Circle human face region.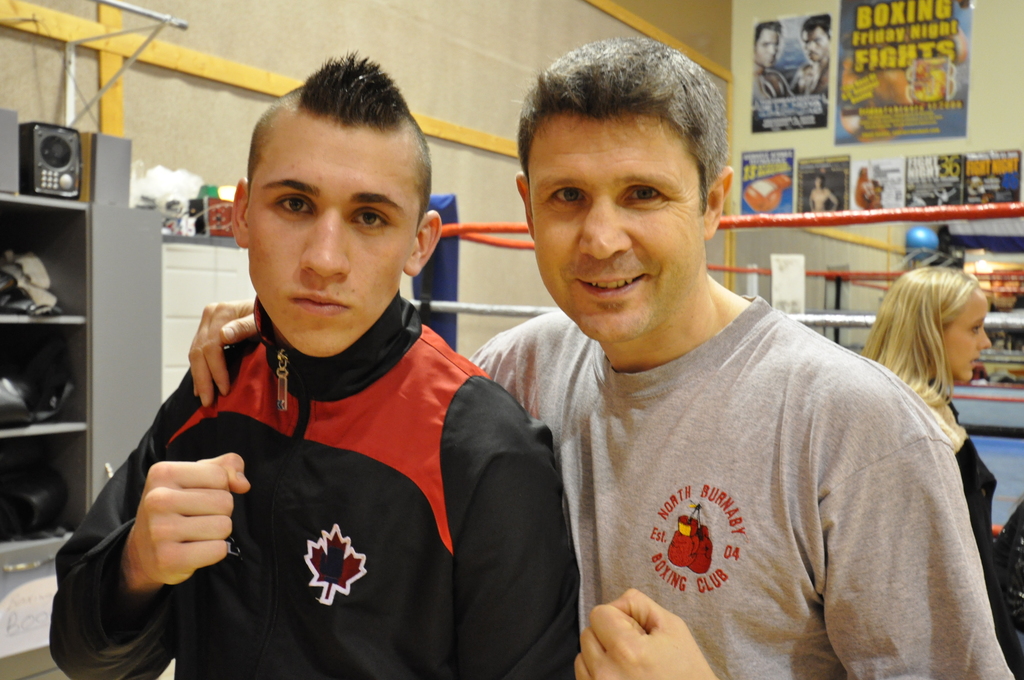
Region: {"left": 541, "top": 120, "right": 701, "bottom": 341}.
